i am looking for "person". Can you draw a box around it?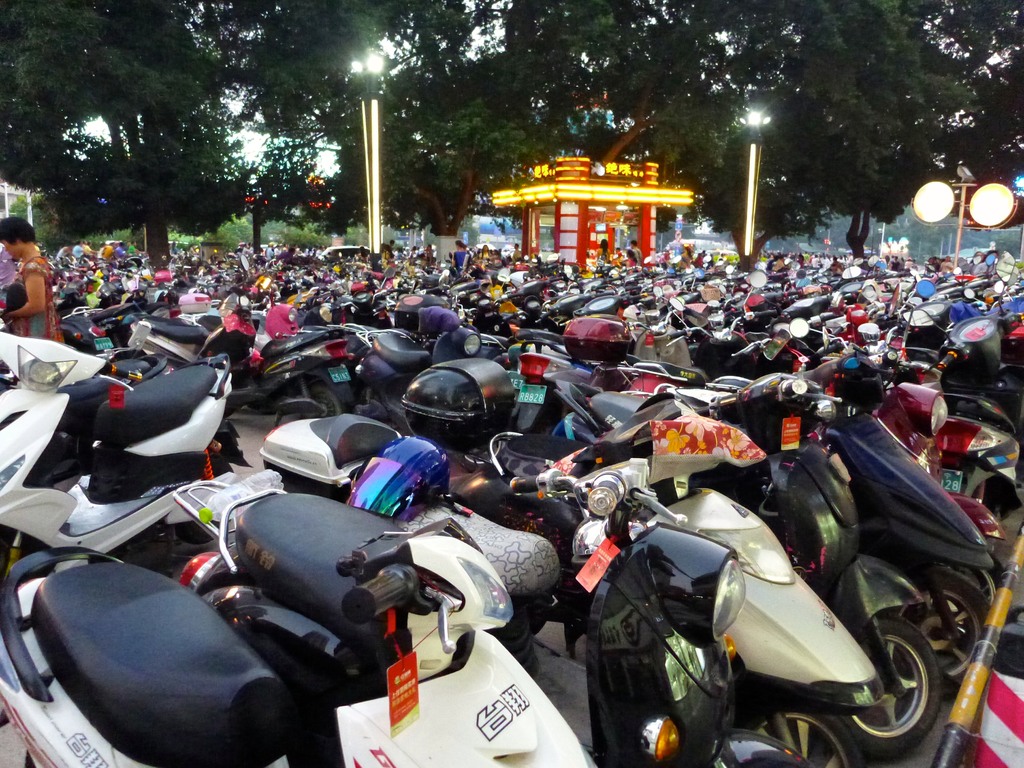
Sure, the bounding box is detection(0, 244, 16, 288).
